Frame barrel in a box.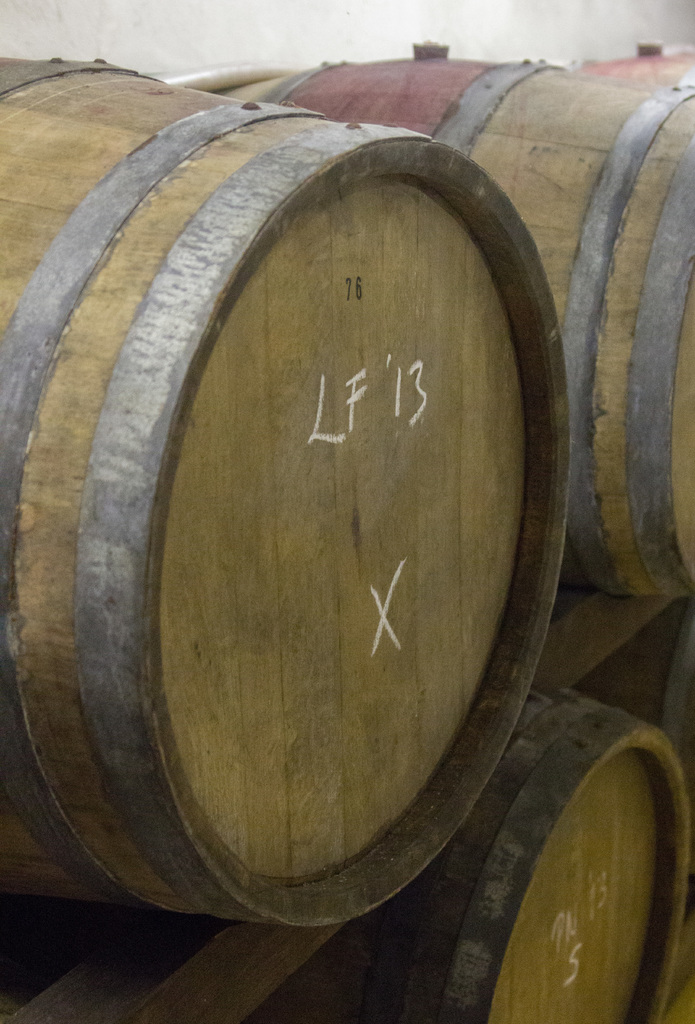
bbox(0, 42, 578, 932).
